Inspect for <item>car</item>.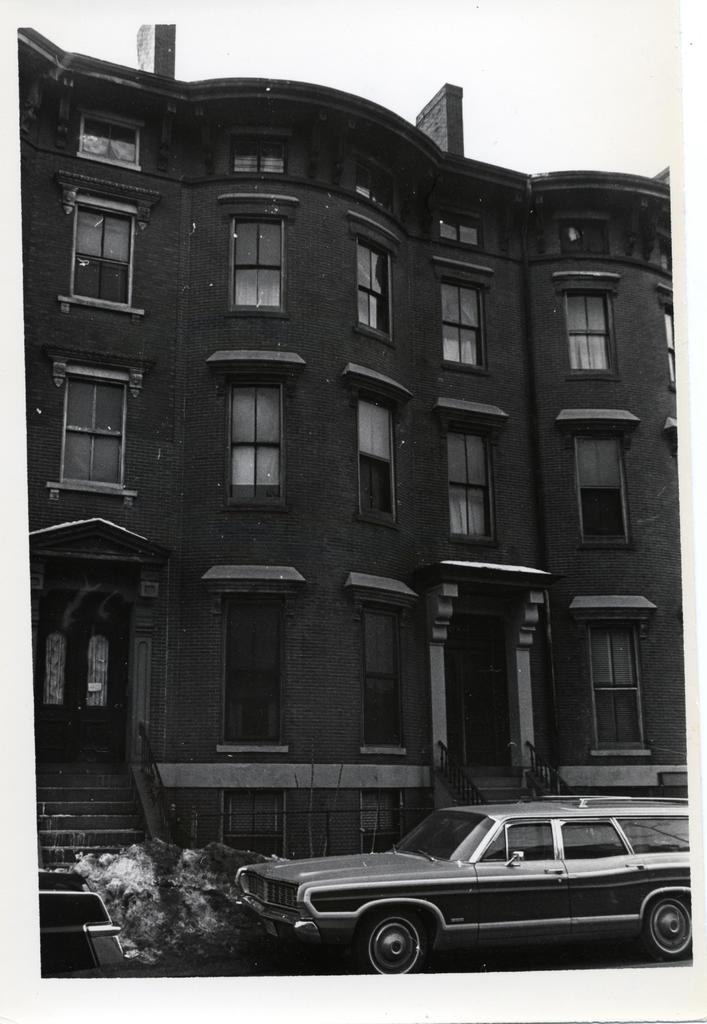
Inspection: detection(241, 812, 694, 979).
